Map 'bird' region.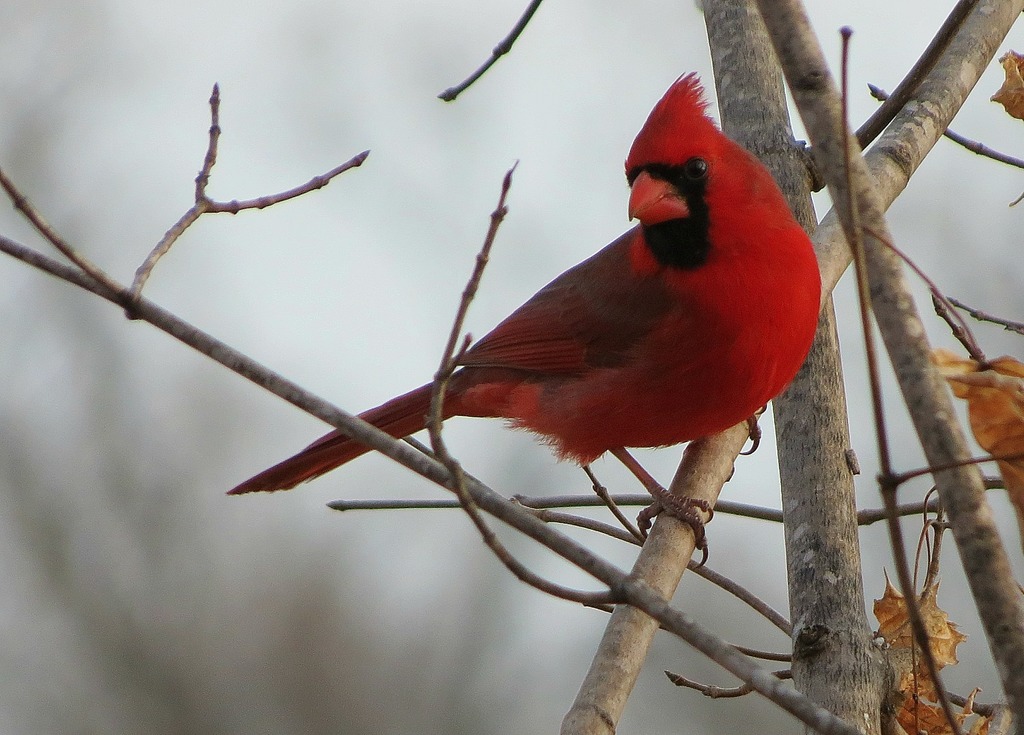
Mapped to box=[225, 67, 820, 572].
